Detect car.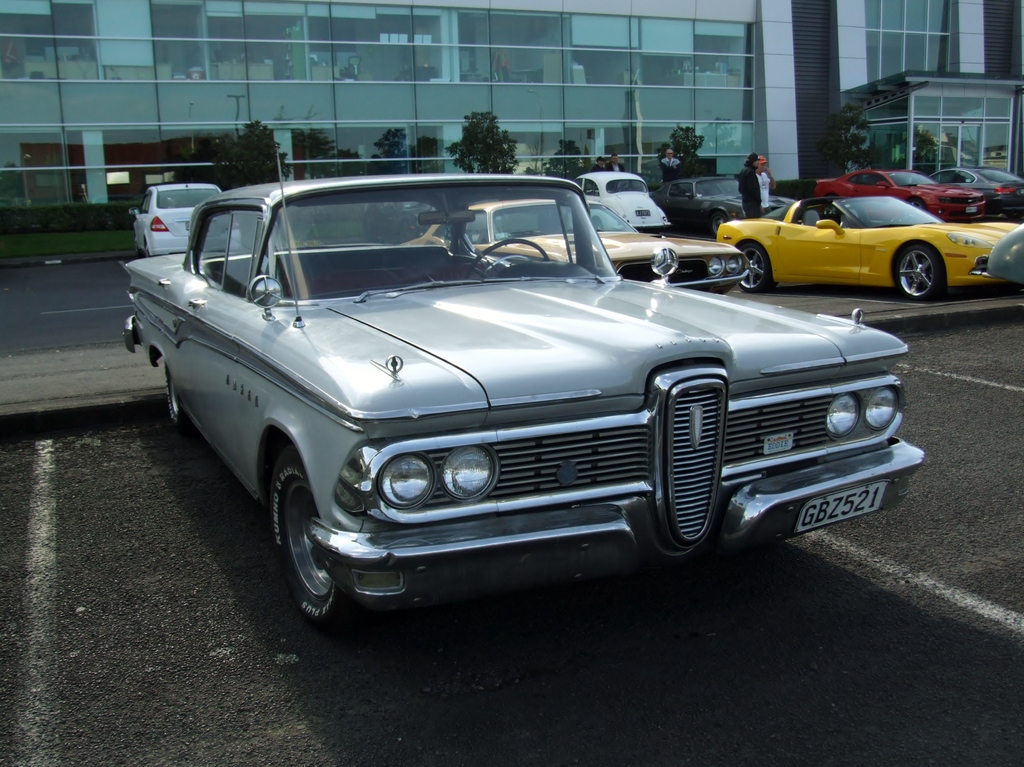
Detected at [x1=569, y1=172, x2=672, y2=232].
